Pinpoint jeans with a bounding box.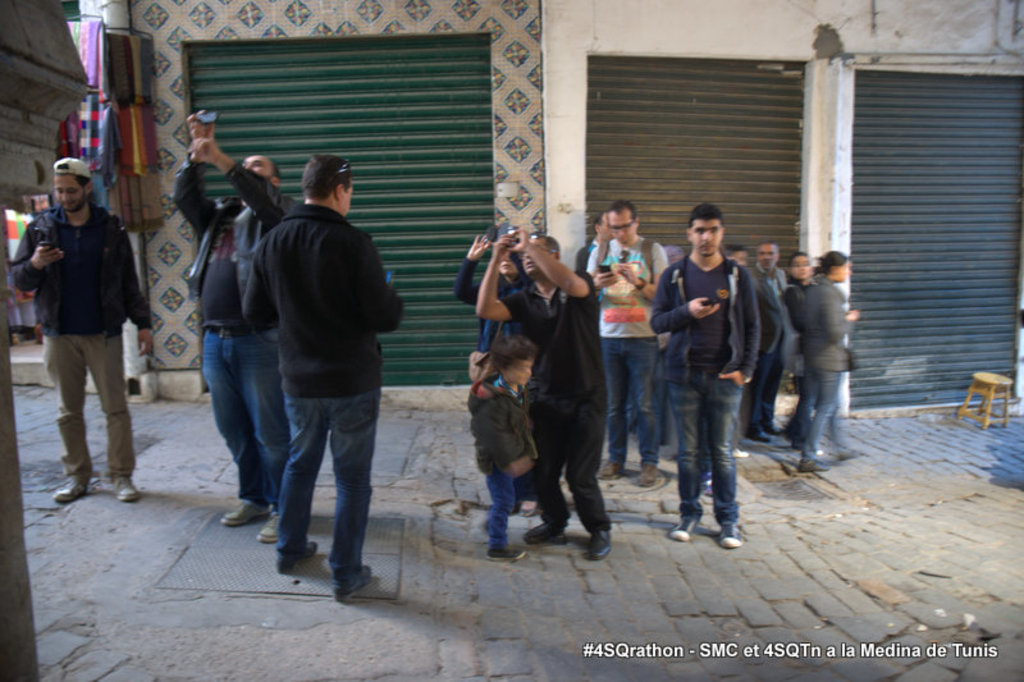
Rect(660, 363, 748, 527).
